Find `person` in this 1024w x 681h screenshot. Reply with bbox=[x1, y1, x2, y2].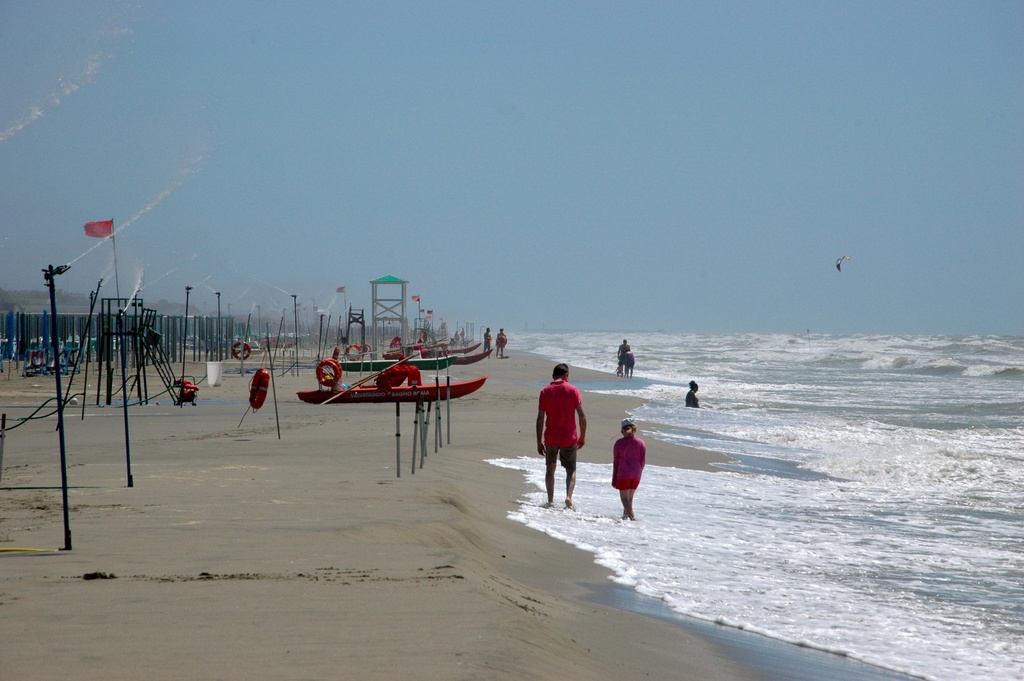
bbox=[623, 348, 636, 372].
